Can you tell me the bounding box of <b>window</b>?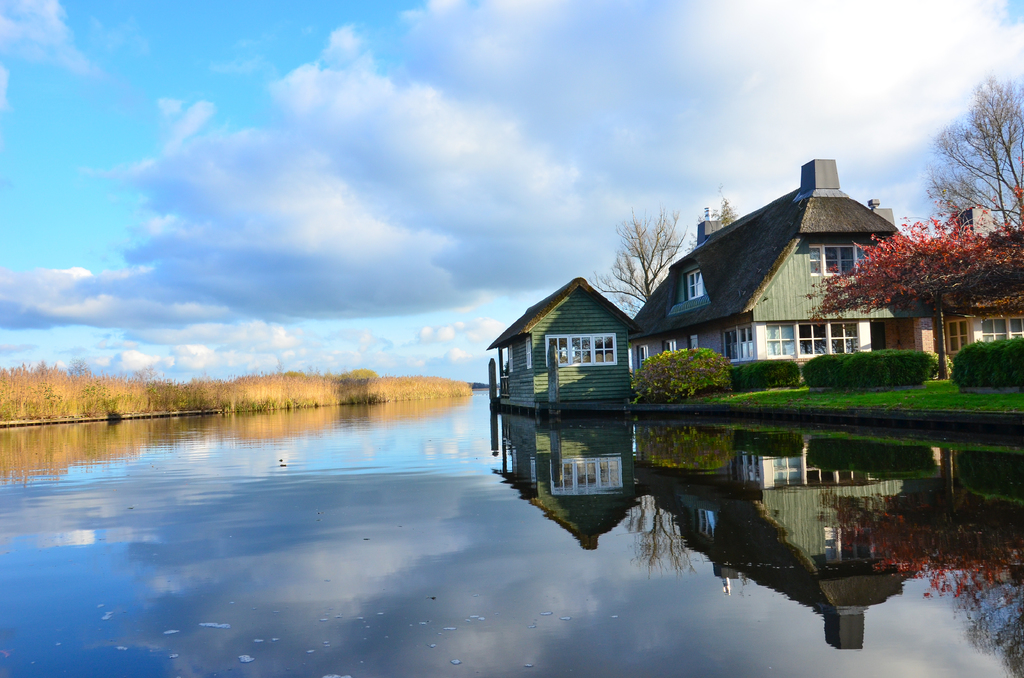
<region>945, 318, 968, 352</region>.
